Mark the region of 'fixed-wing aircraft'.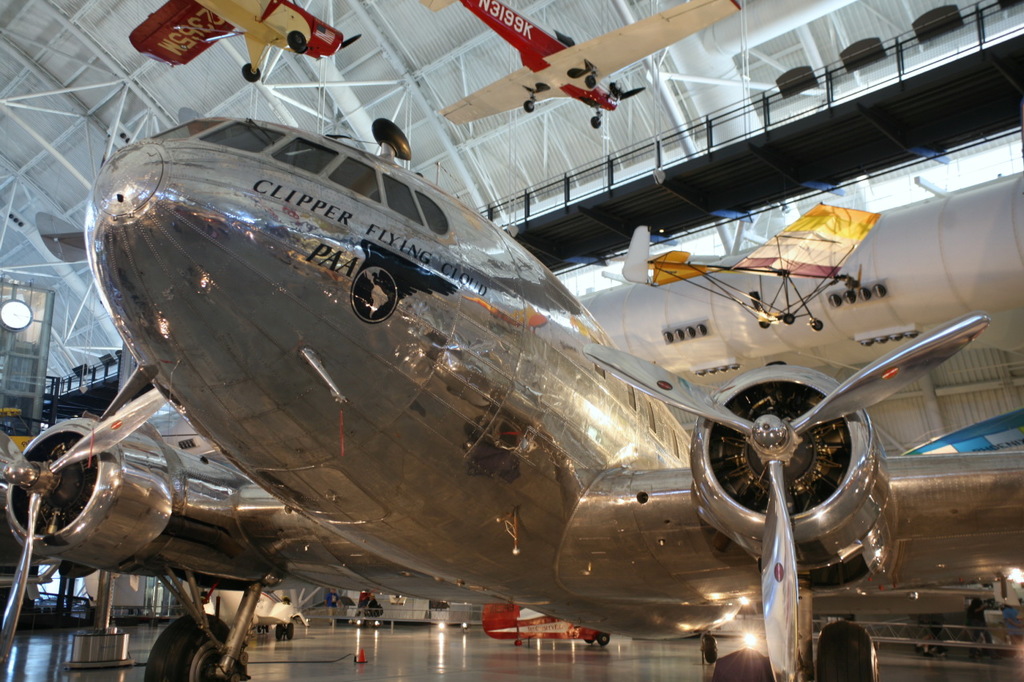
Region: 2 117 1023 681.
